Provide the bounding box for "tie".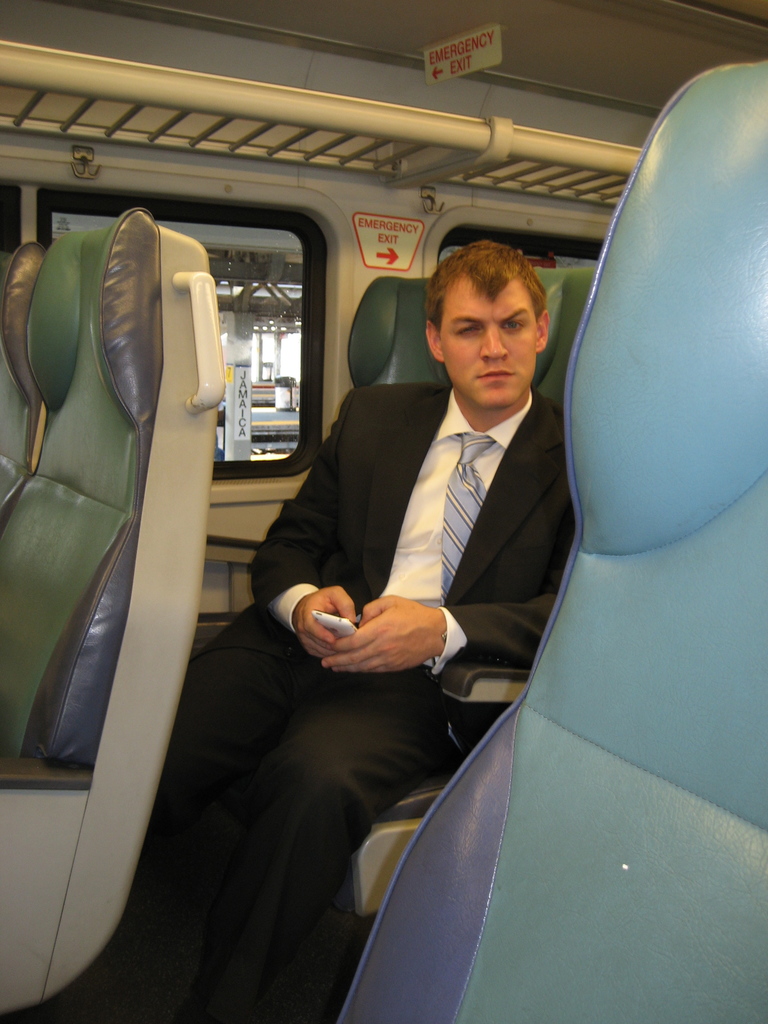
440 431 495 604.
